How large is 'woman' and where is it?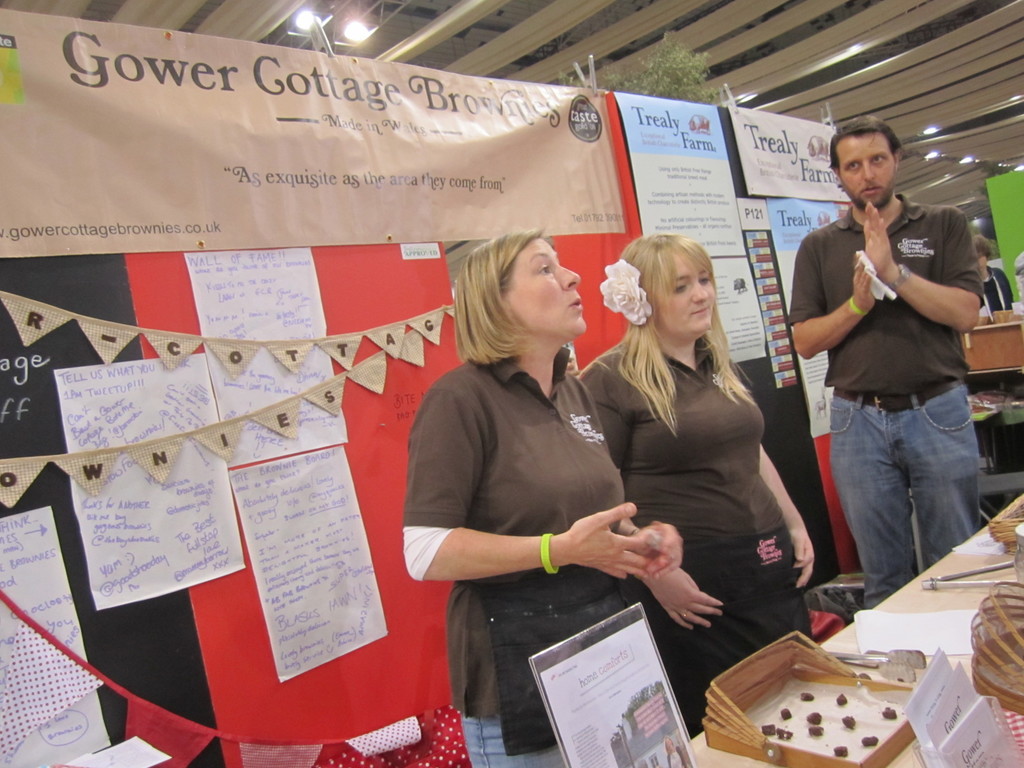
Bounding box: bbox=[572, 207, 812, 730].
